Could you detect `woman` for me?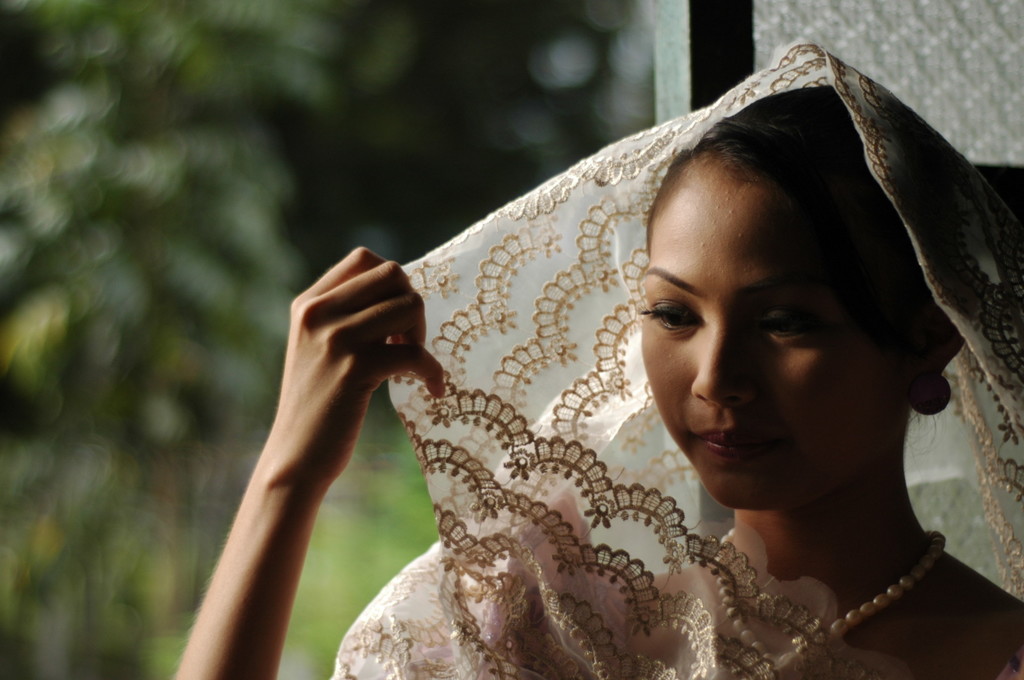
Detection result: box=[172, 37, 1023, 679].
